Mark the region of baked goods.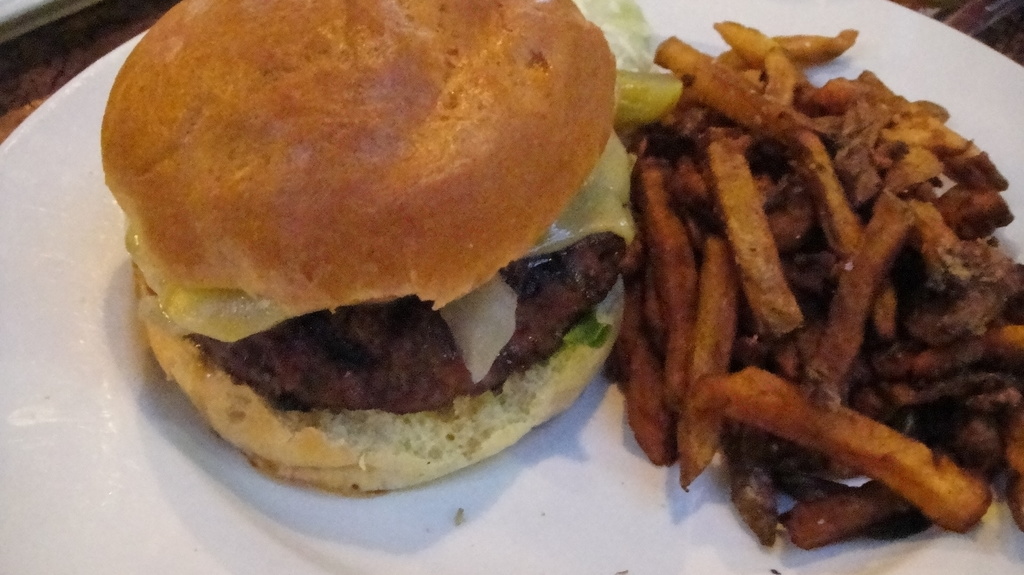
Region: locate(95, 0, 665, 500).
